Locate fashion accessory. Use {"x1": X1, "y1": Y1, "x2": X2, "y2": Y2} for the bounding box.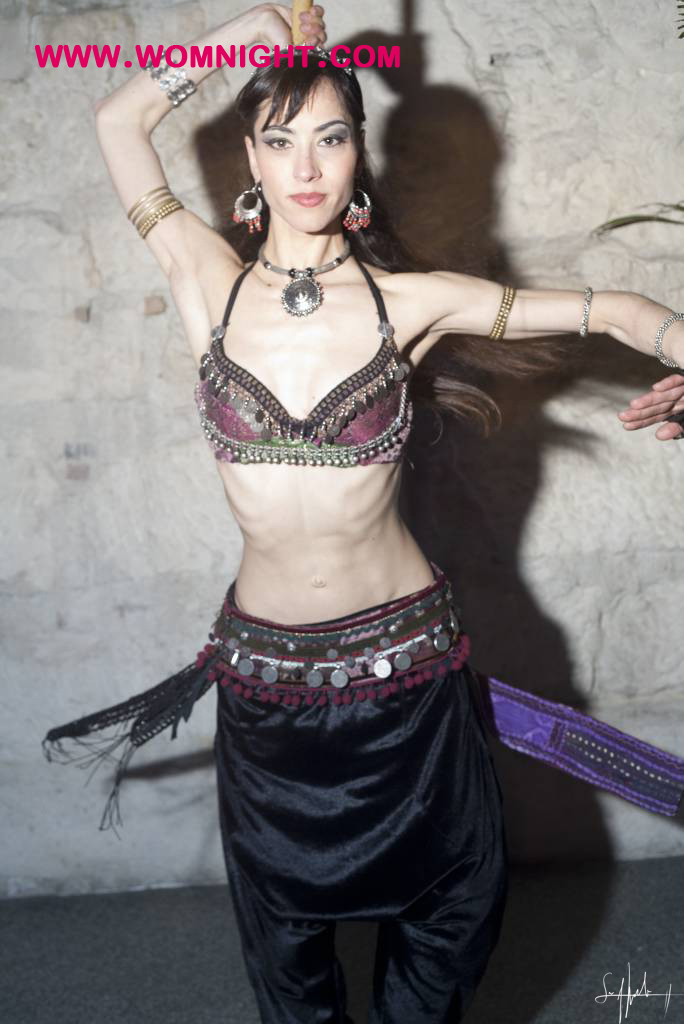
{"x1": 655, "y1": 312, "x2": 683, "y2": 367}.
